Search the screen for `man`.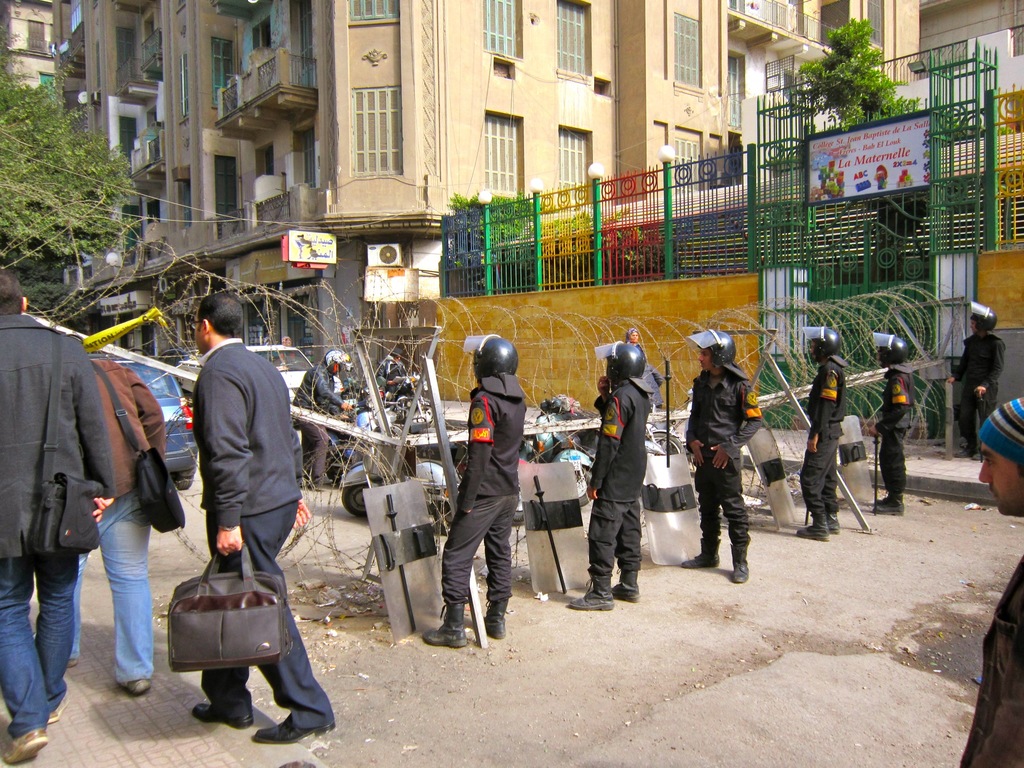
Found at rect(423, 333, 526, 648).
